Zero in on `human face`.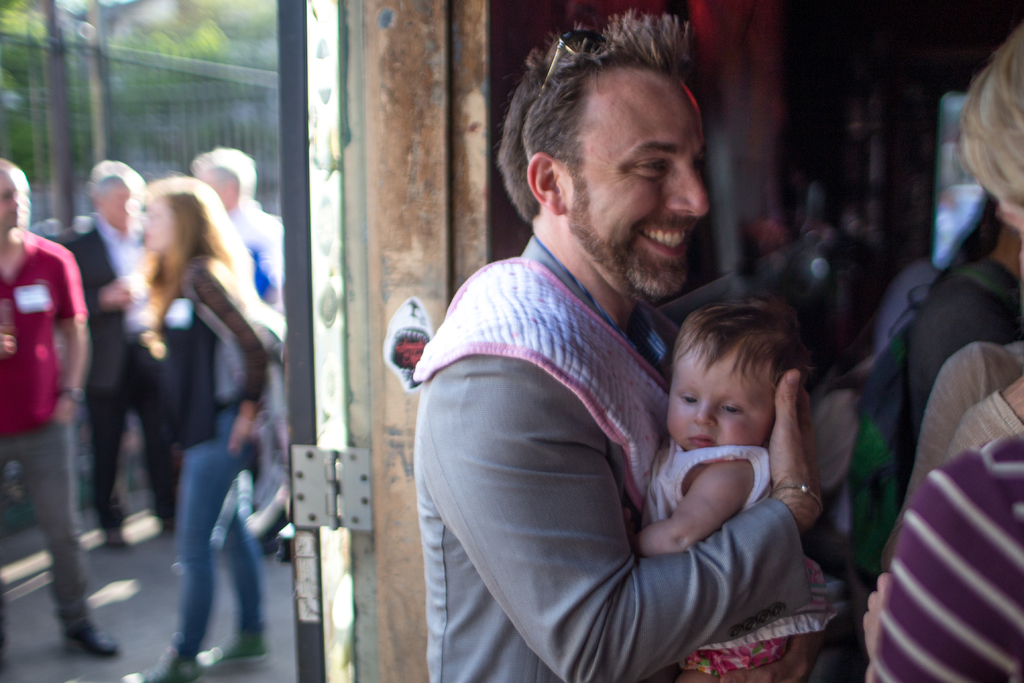
Zeroed in: (995, 204, 1023, 263).
